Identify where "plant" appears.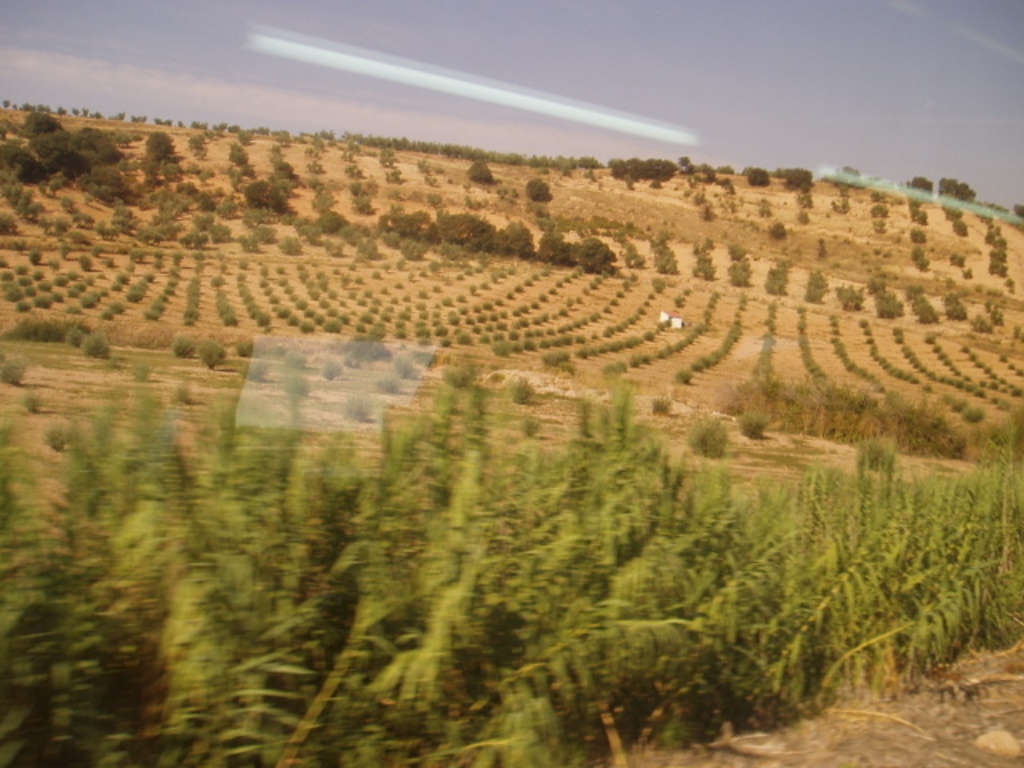
Appears at BBox(410, 349, 435, 374).
